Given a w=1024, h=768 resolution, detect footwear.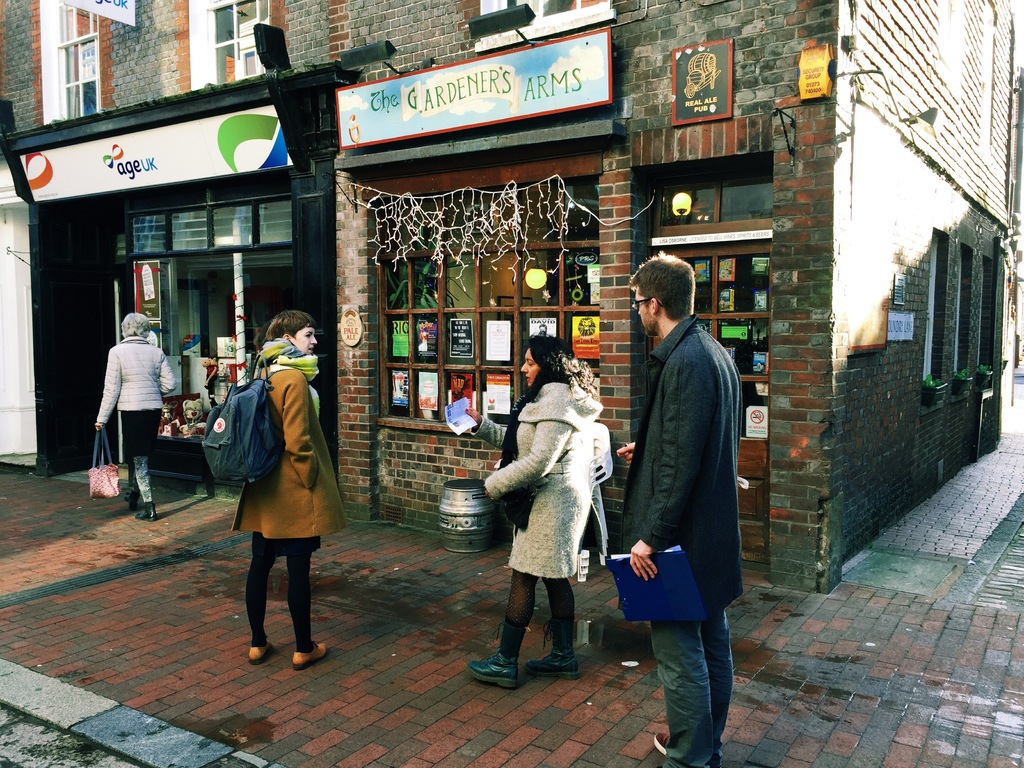
box(653, 729, 717, 767).
